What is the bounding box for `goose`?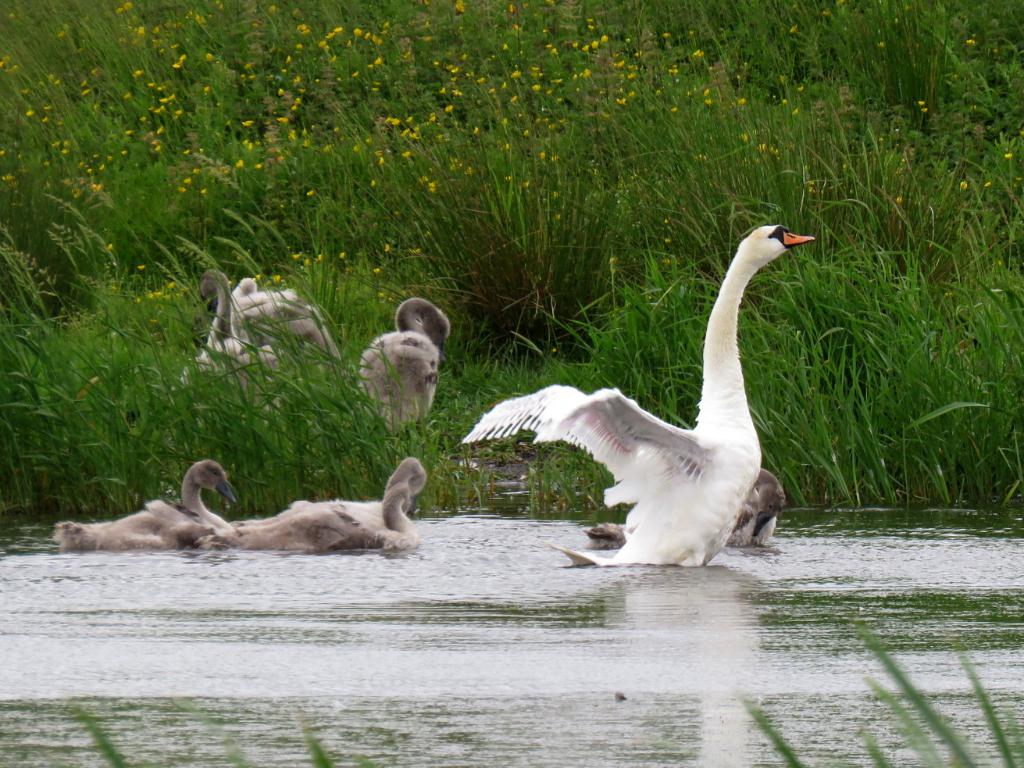
Rect(55, 465, 246, 555).
